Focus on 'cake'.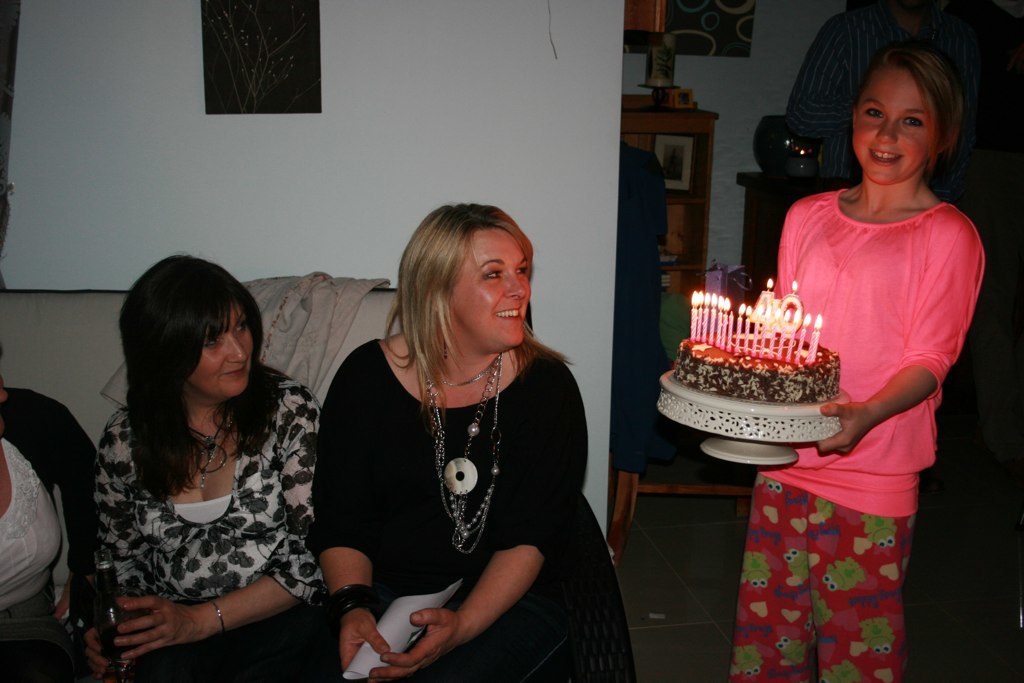
Focused at detection(675, 329, 841, 405).
